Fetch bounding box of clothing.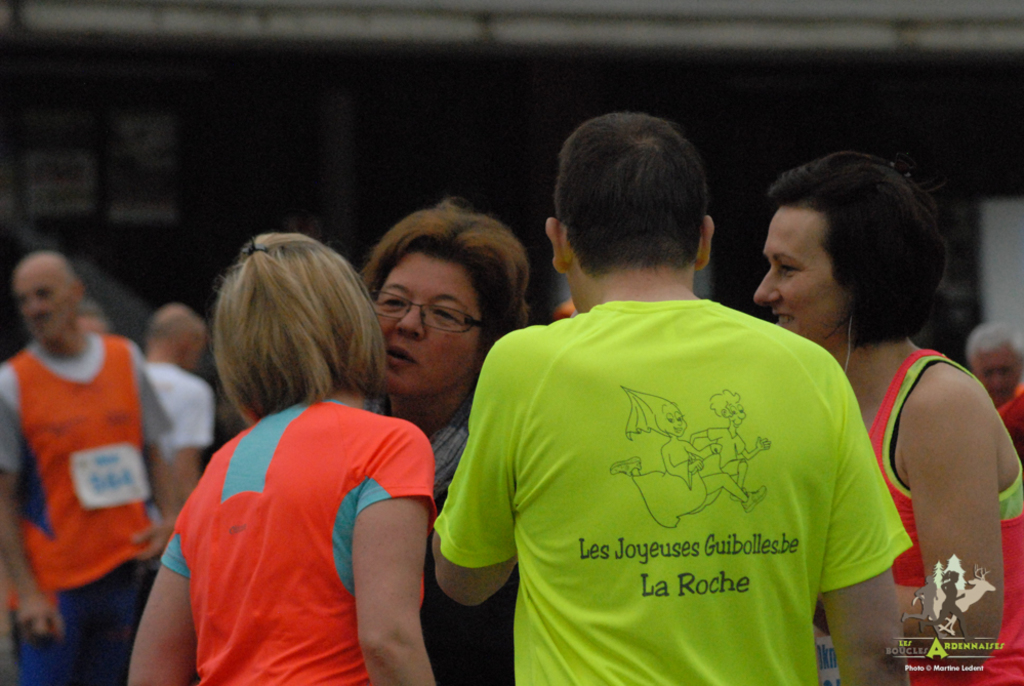
Bbox: <bbox>992, 381, 1023, 446</bbox>.
